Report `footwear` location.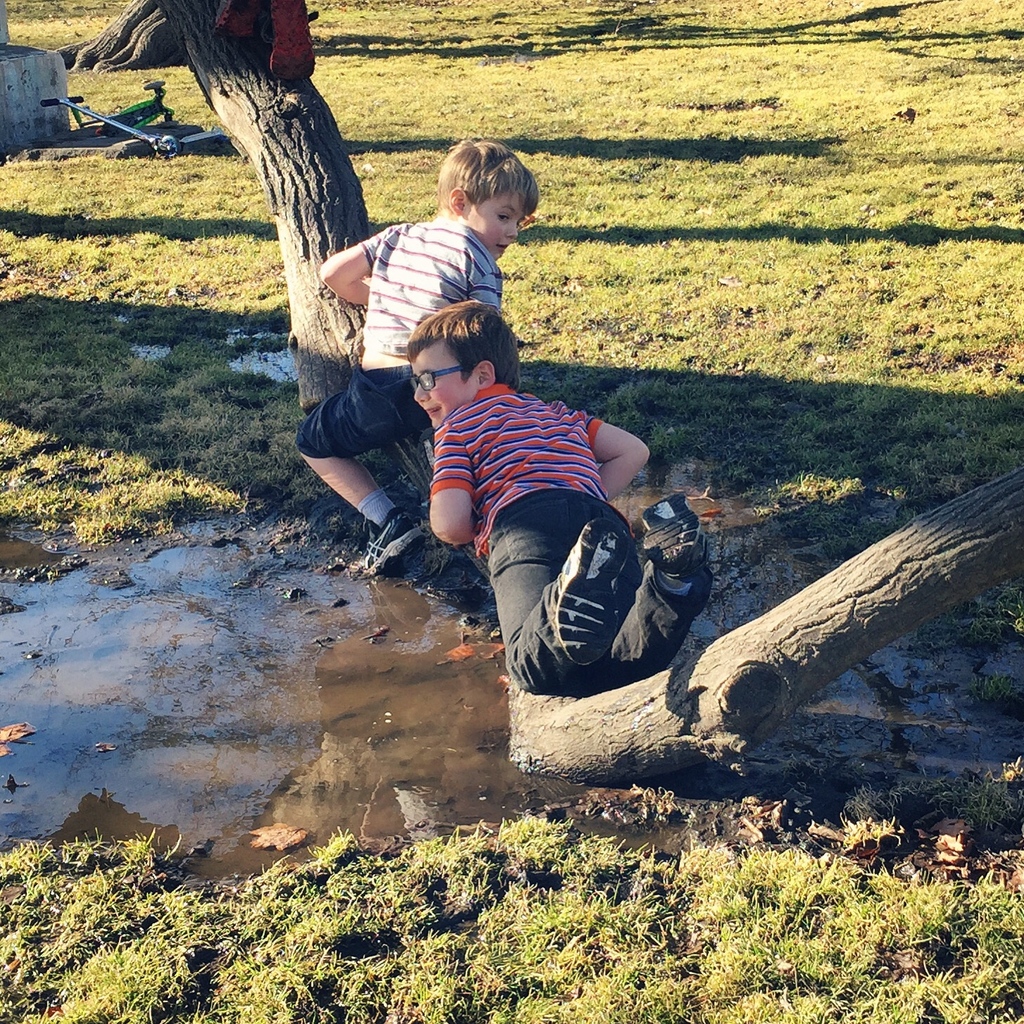
Report: [x1=641, y1=490, x2=703, y2=582].
